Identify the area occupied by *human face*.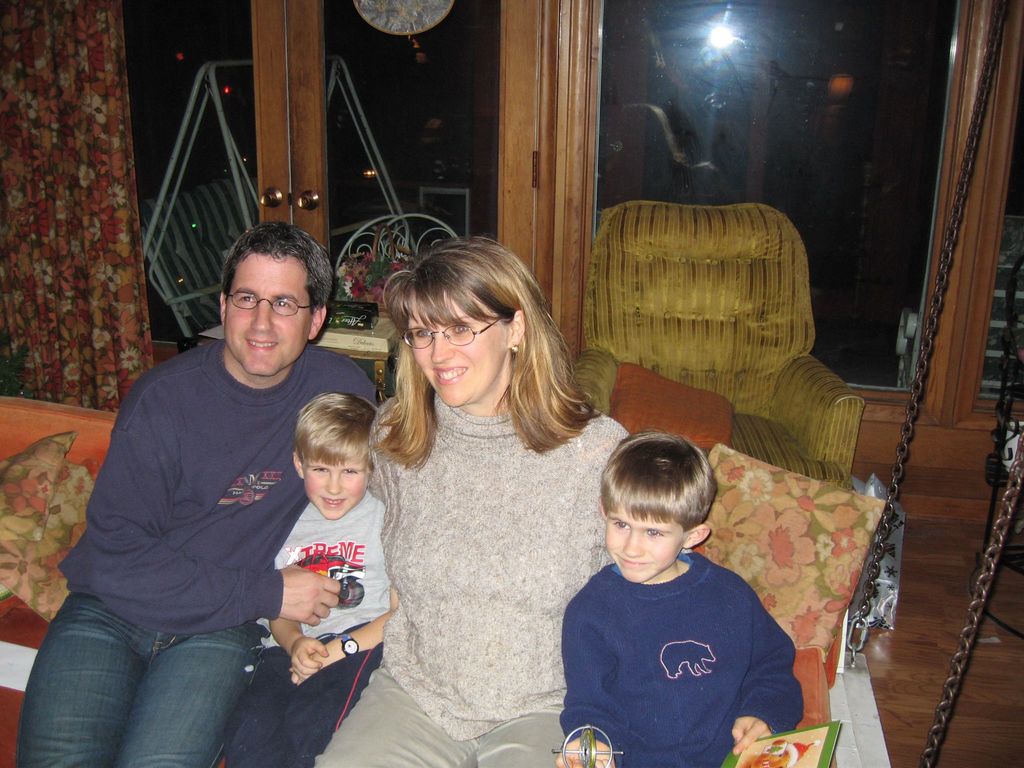
Area: (left=604, top=504, right=692, bottom=586).
